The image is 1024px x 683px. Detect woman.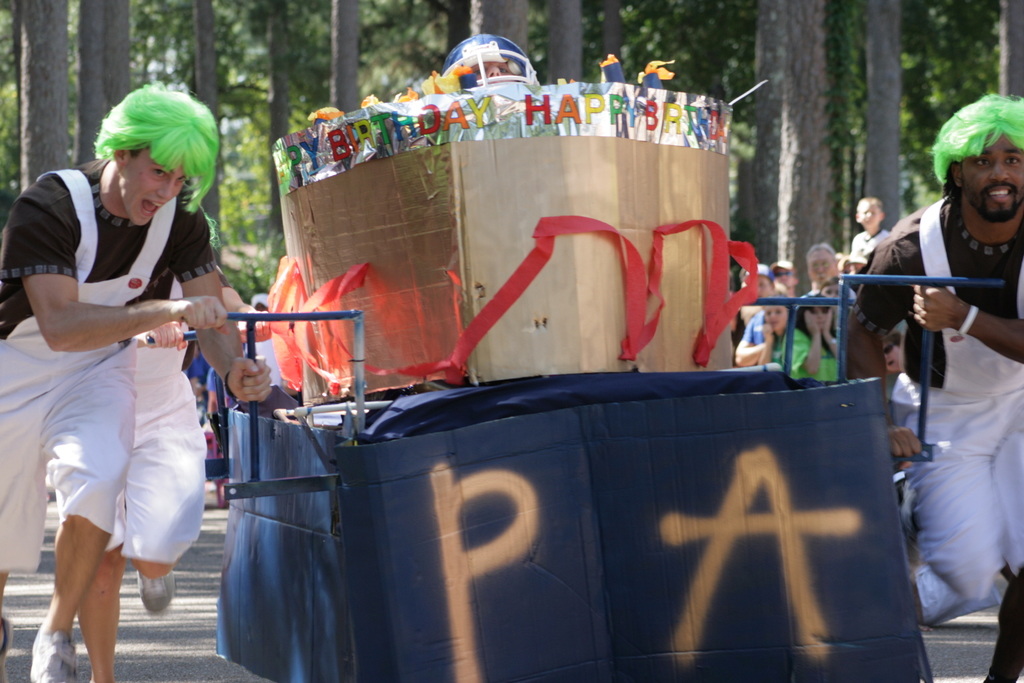
Detection: 750, 299, 788, 362.
